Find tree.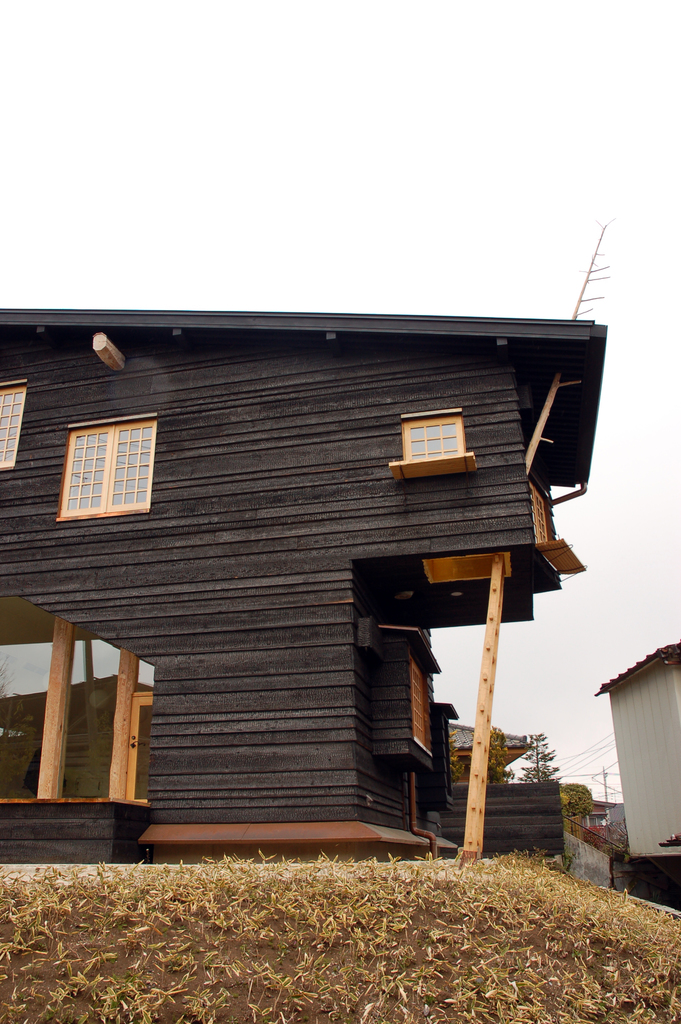
Rect(447, 730, 472, 786).
